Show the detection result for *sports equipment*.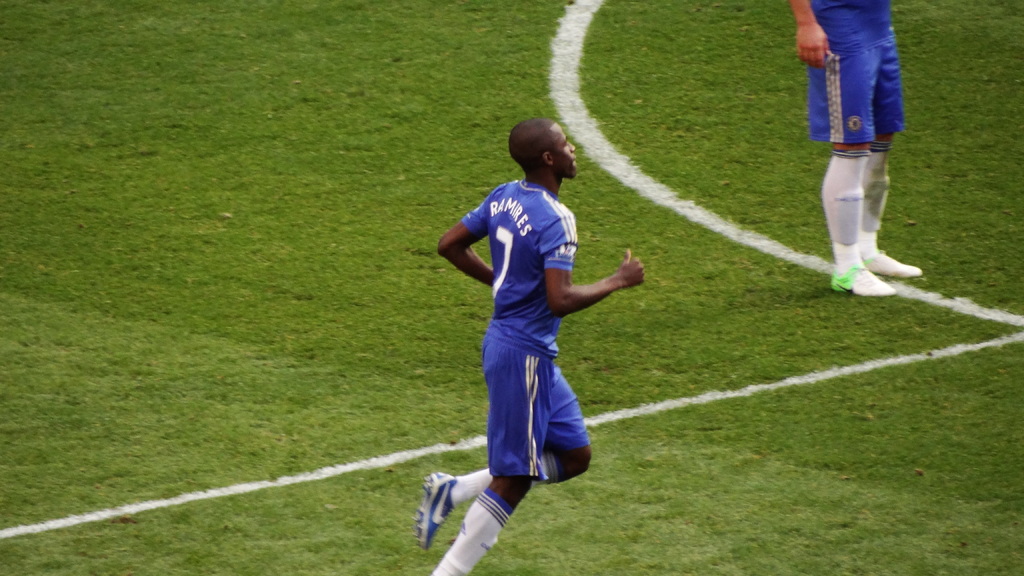
select_region(412, 474, 458, 552).
